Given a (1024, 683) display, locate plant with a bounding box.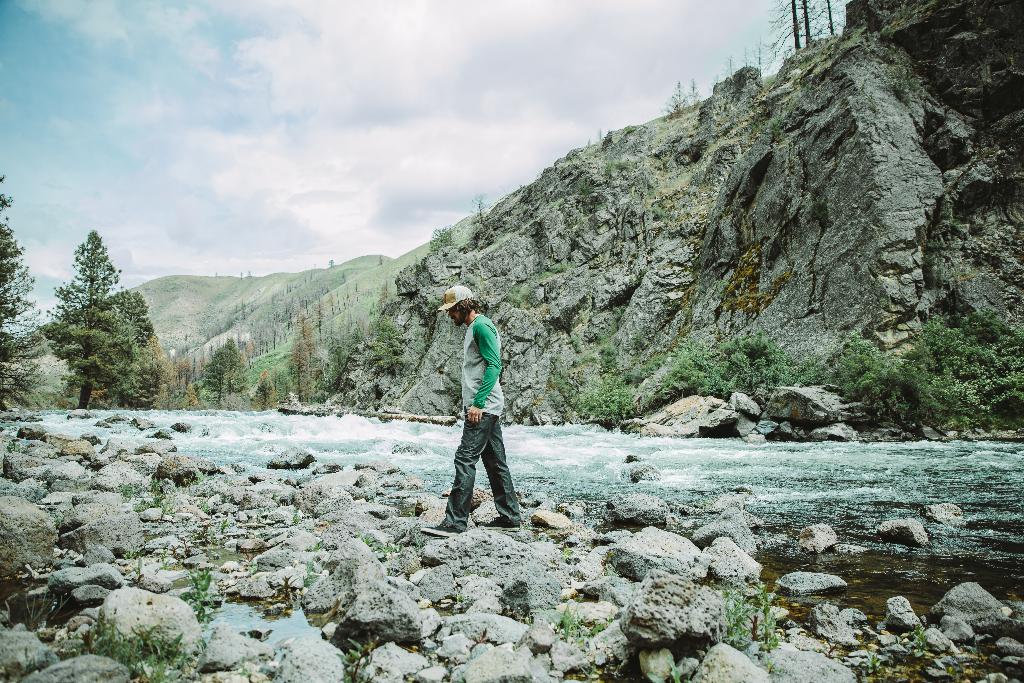
Located: select_region(907, 621, 929, 656).
